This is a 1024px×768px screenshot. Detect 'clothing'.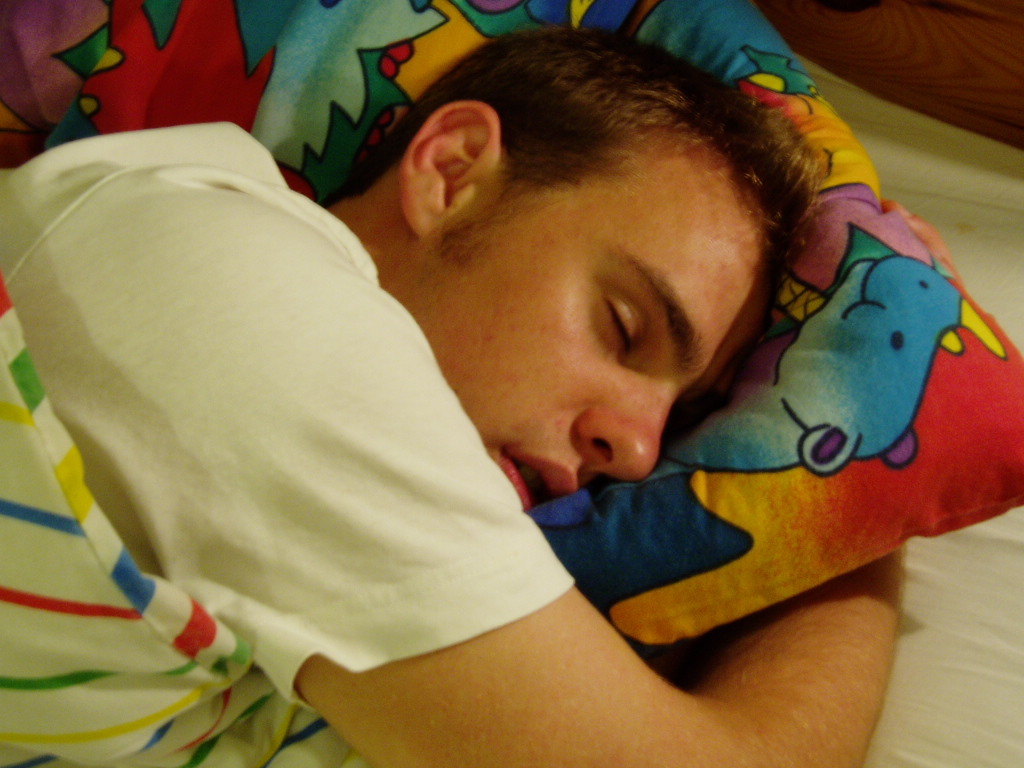
[26,135,563,705].
